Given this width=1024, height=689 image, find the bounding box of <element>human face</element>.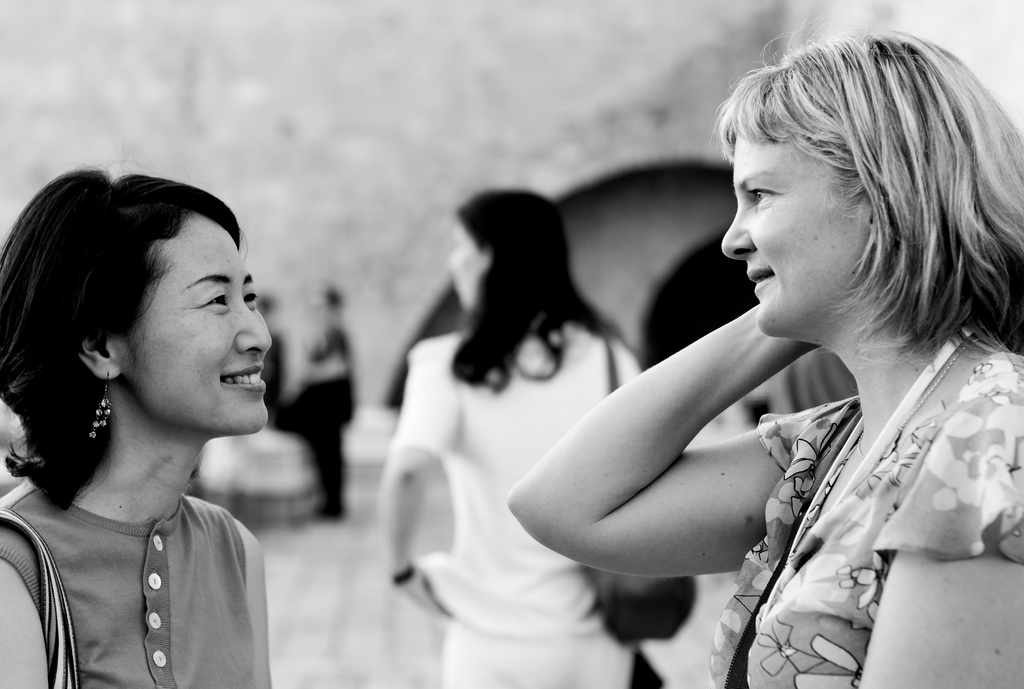
724:138:863:333.
